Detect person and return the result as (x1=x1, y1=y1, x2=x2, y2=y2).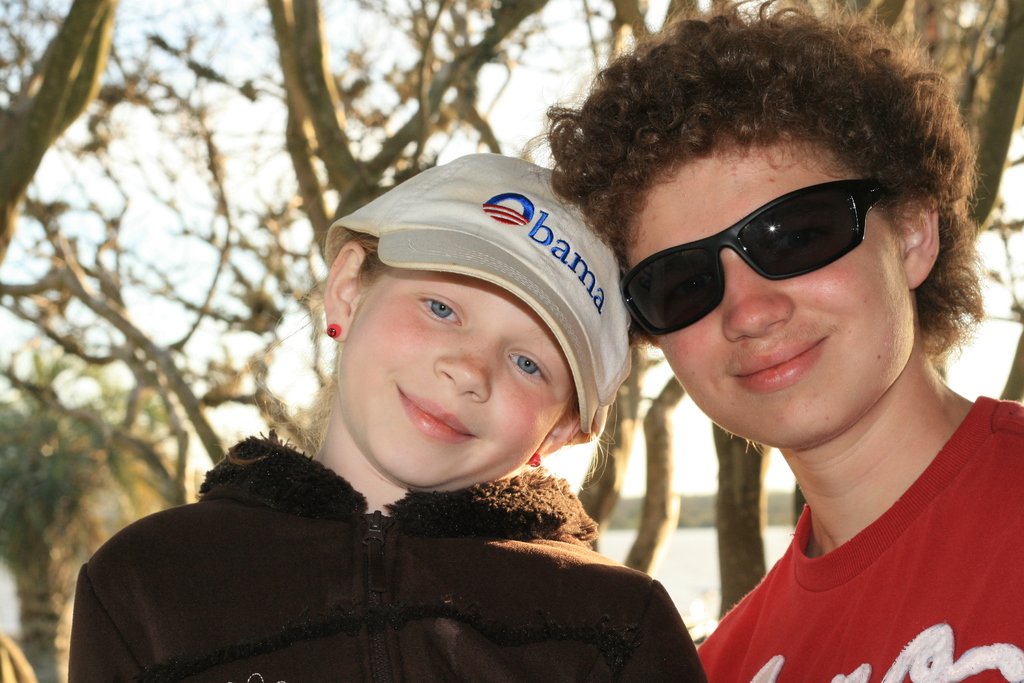
(x1=541, y1=0, x2=1023, y2=682).
